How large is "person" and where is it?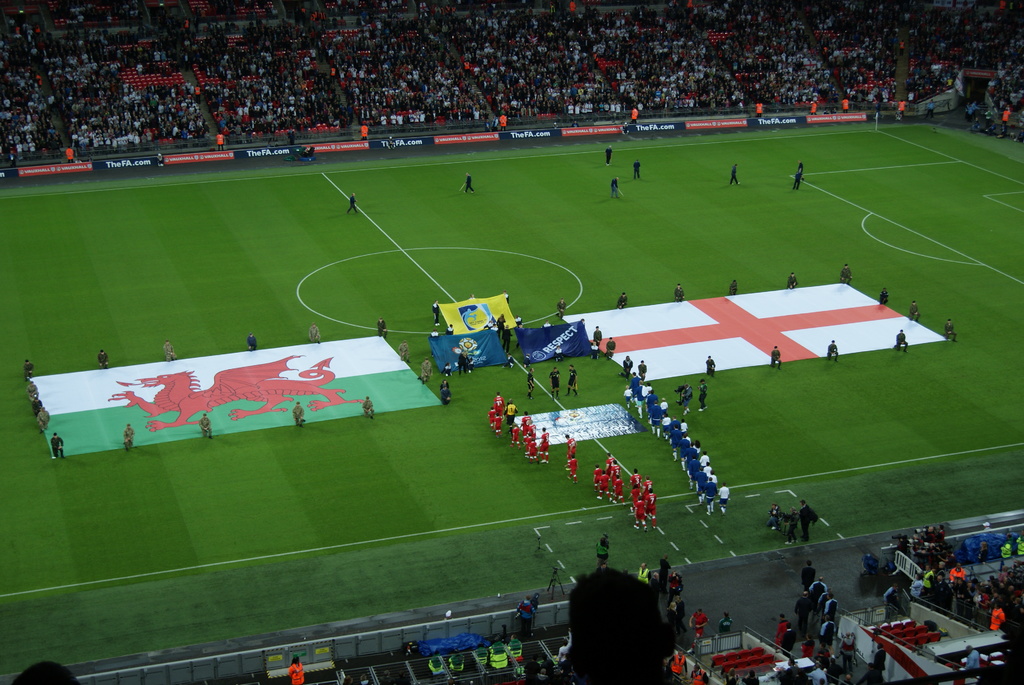
Bounding box: 654/403/664/424.
